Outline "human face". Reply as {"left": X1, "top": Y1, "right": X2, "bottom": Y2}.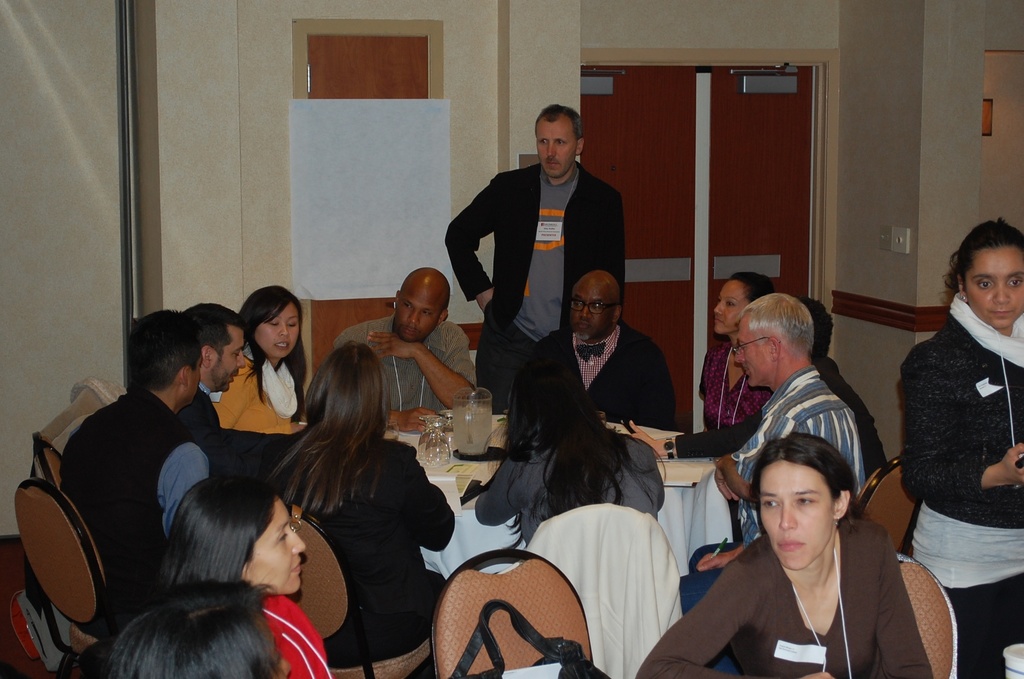
{"left": 538, "top": 116, "right": 577, "bottom": 176}.
